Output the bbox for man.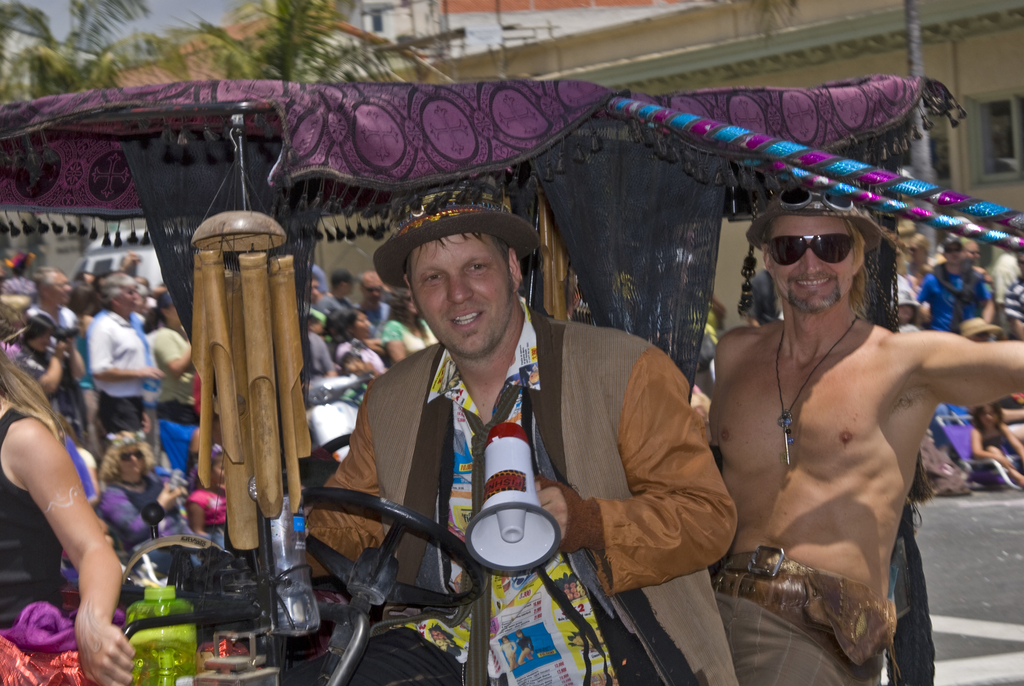
rect(26, 270, 84, 368).
